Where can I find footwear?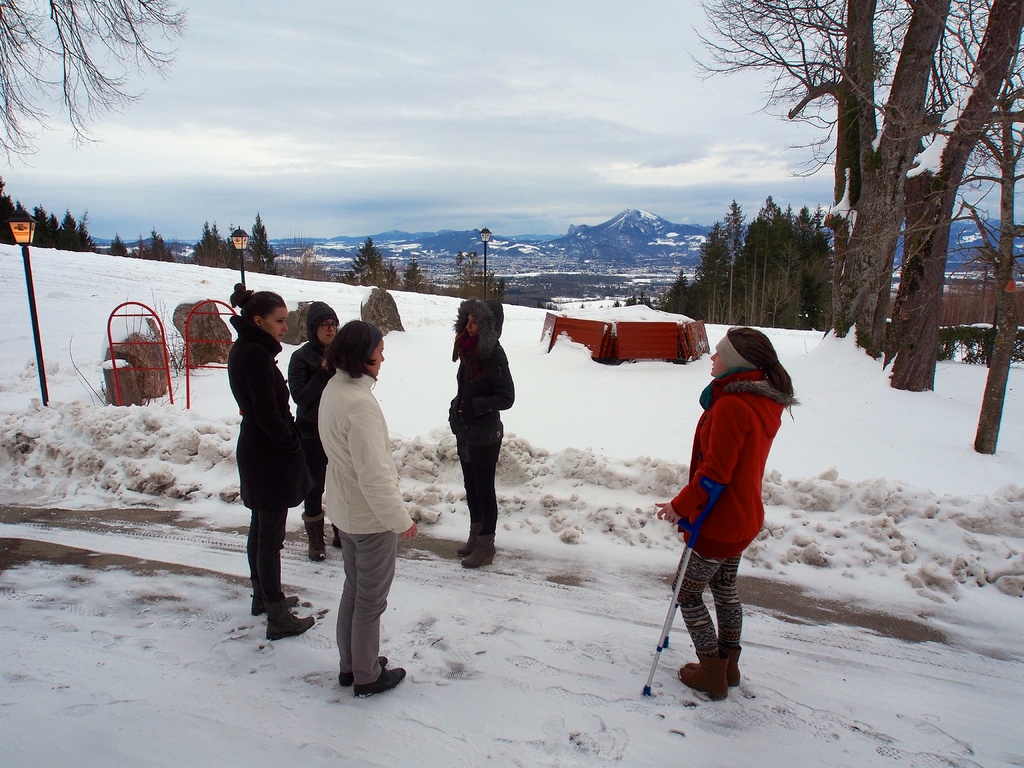
You can find it at [682,646,730,699].
